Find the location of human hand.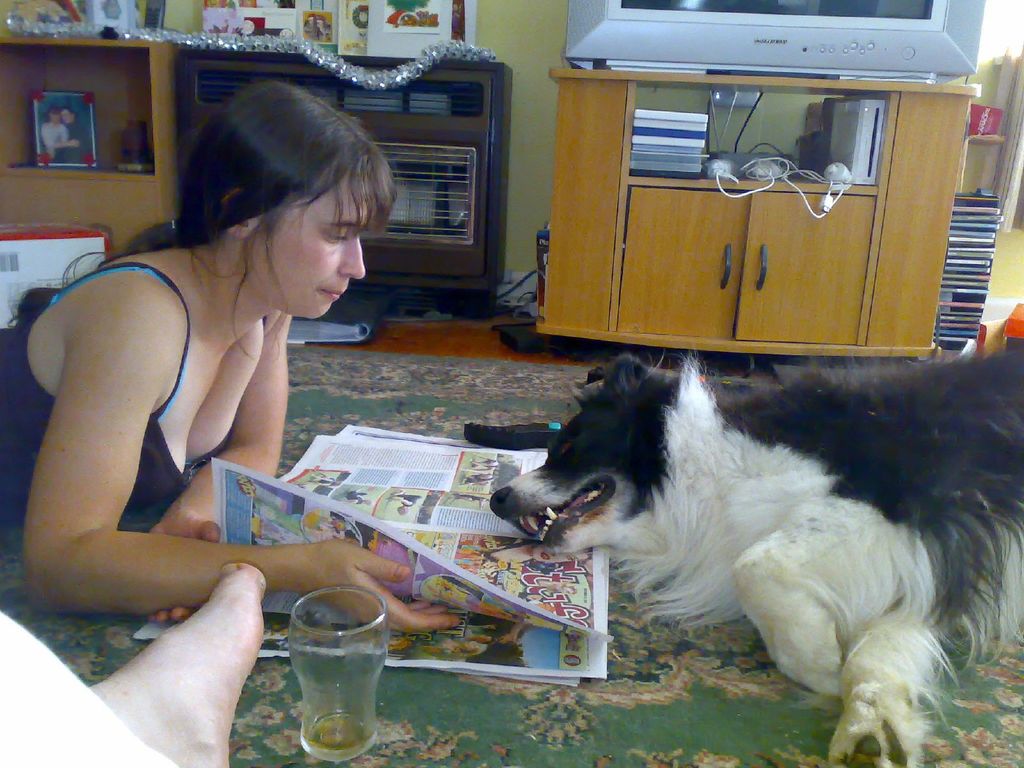
Location: BBox(146, 507, 223, 621).
